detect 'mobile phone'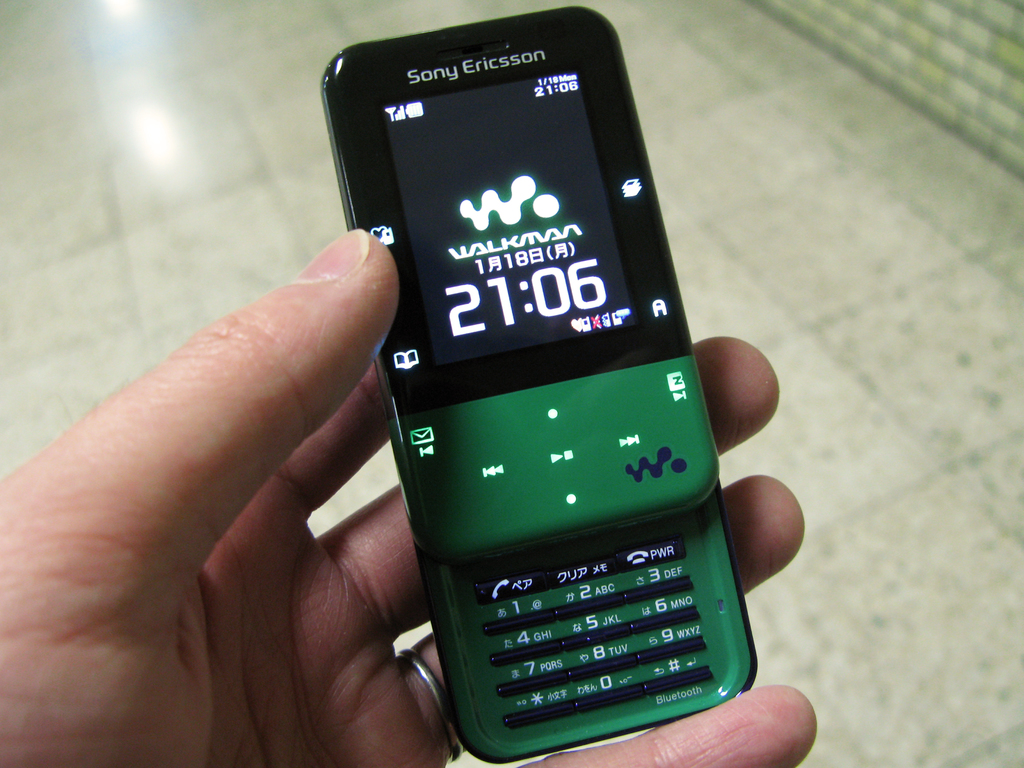
323/0/778/767
